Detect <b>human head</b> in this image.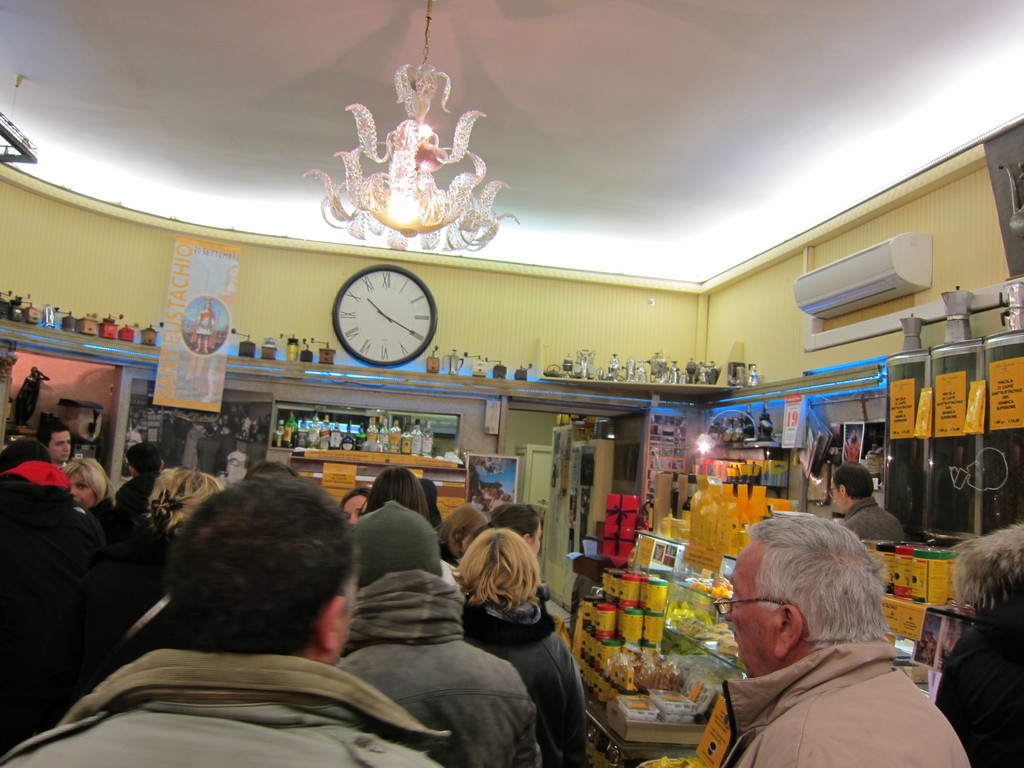
Detection: detection(40, 423, 69, 459).
